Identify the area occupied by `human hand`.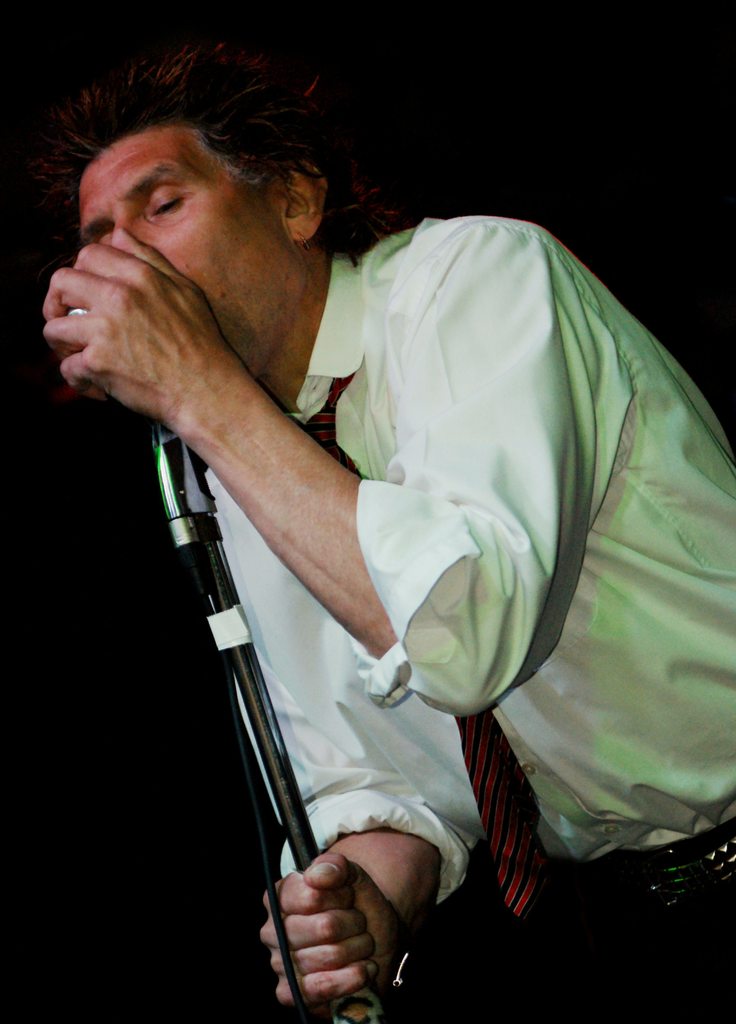
Area: left=38, top=228, right=220, bottom=422.
